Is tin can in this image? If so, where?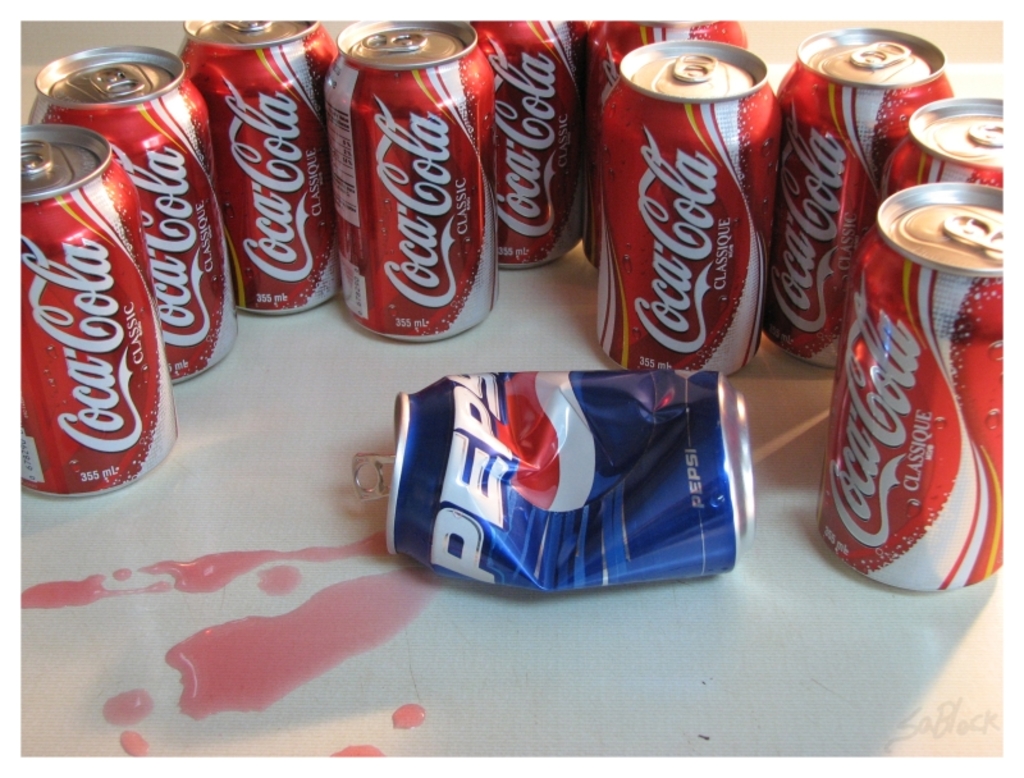
Yes, at [874,84,1009,209].
